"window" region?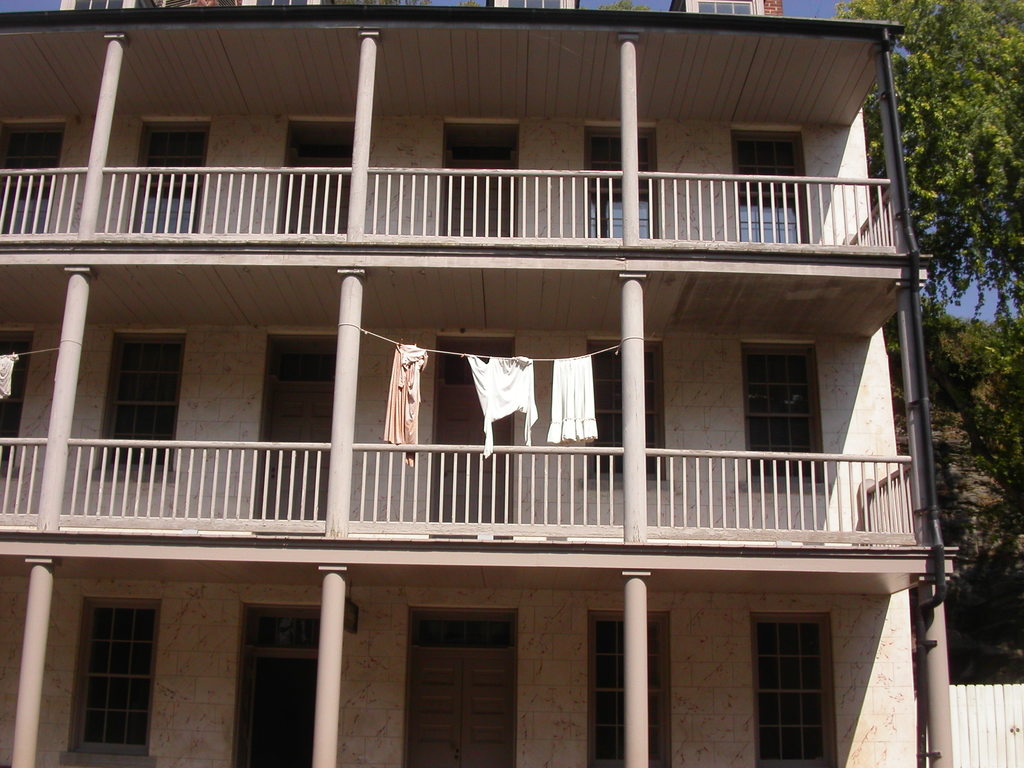
rect(587, 123, 657, 238)
